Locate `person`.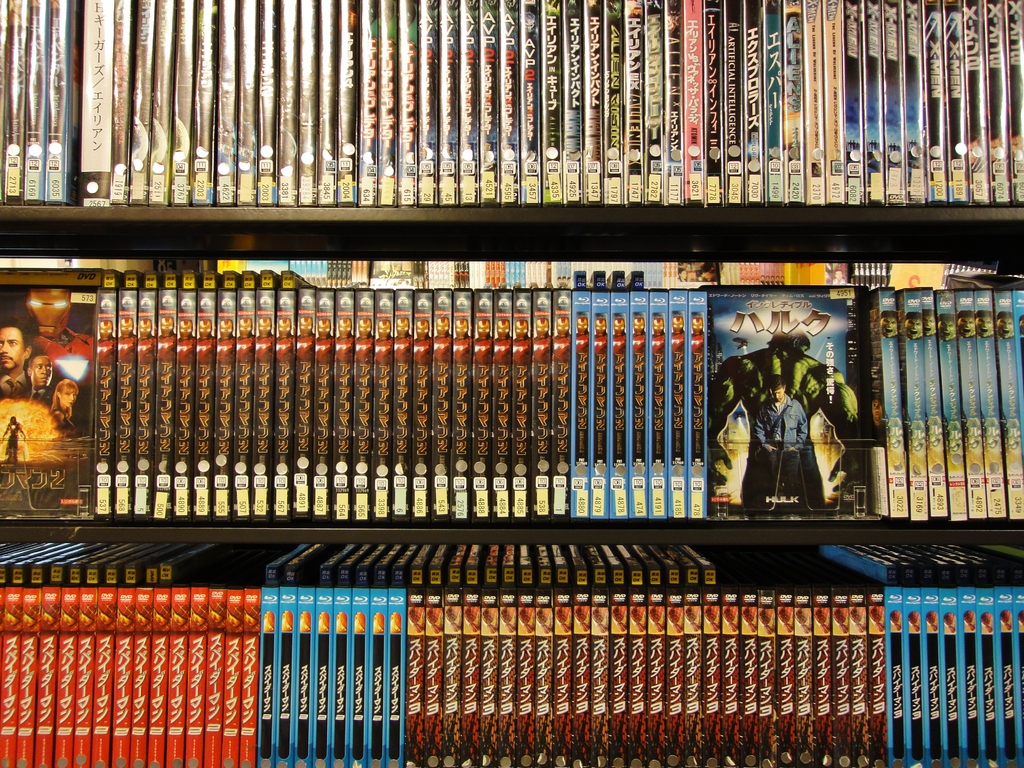
Bounding box: (54,379,77,431).
